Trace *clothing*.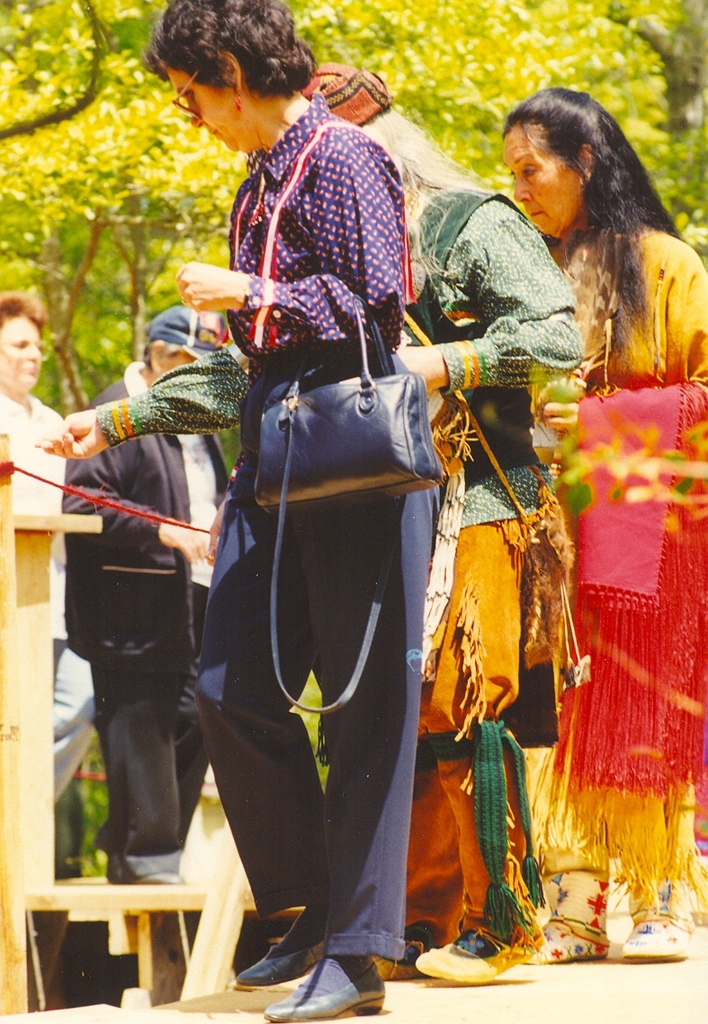
Traced to <region>541, 202, 707, 929</region>.
